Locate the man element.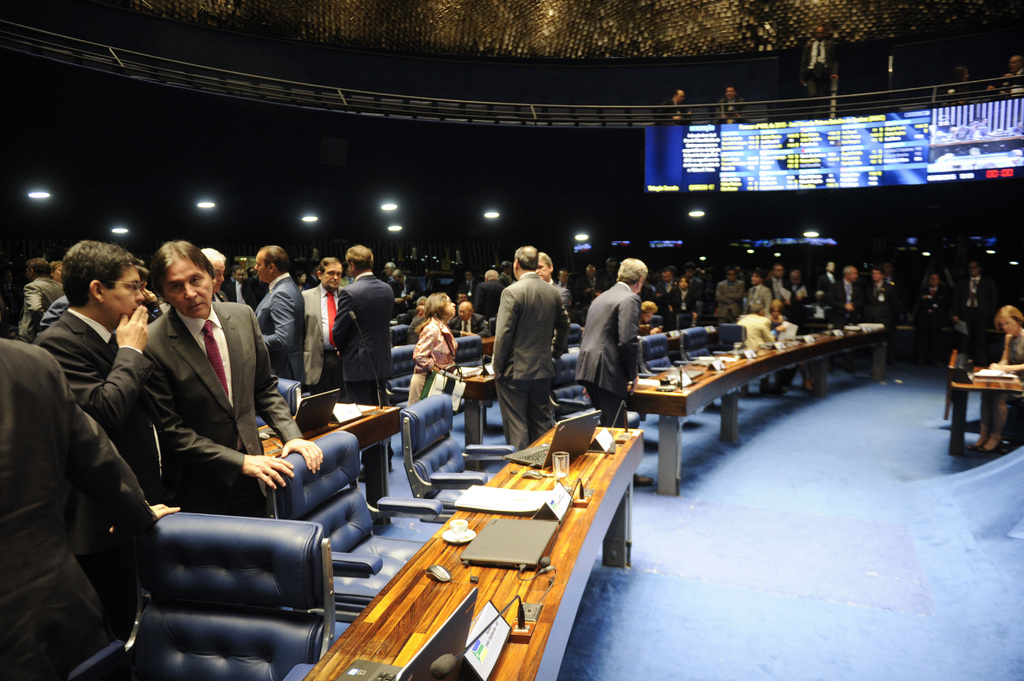
Element bbox: [445,301,486,338].
